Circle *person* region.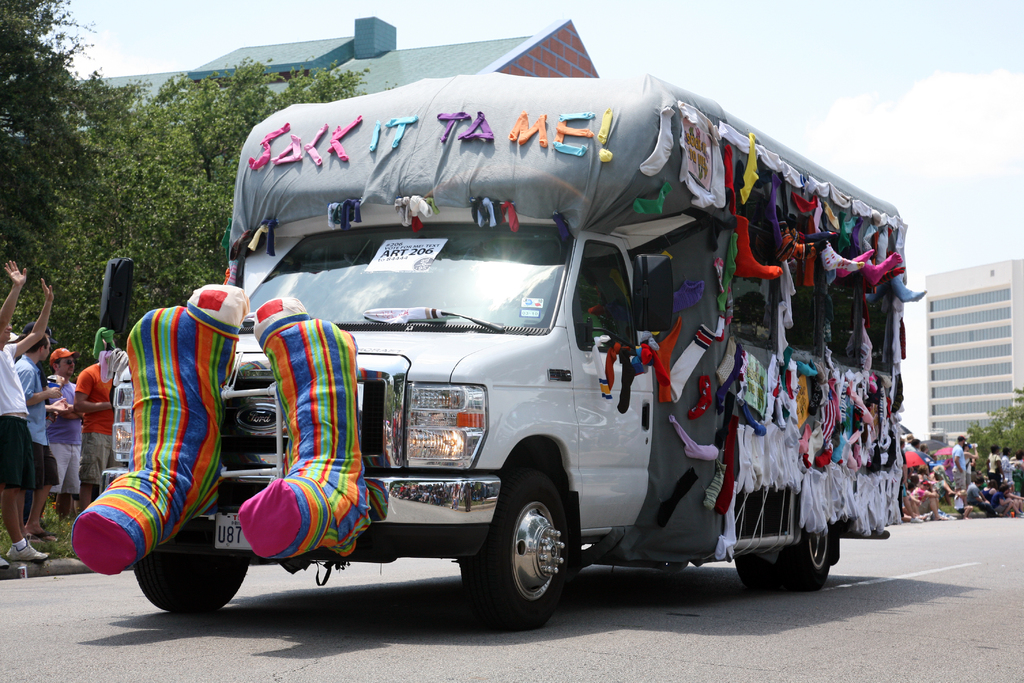
Region: [x1=44, y1=345, x2=85, y2=505].
